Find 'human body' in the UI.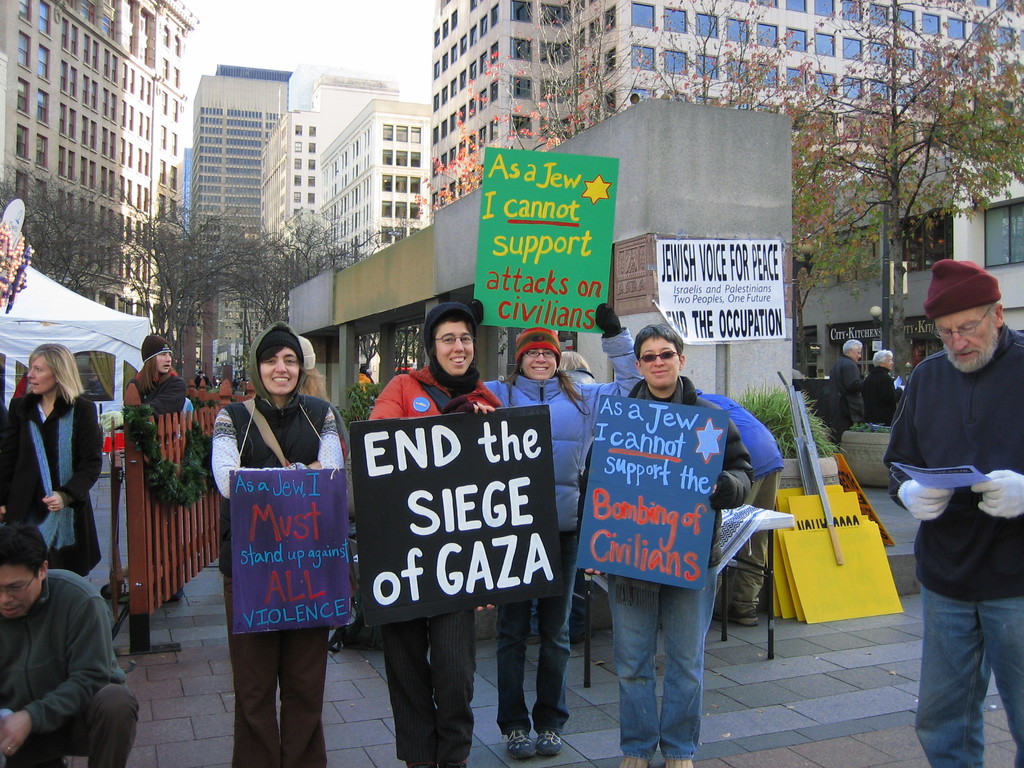
UI element at (x1=371, y1=303, x2=499, y2=767).
